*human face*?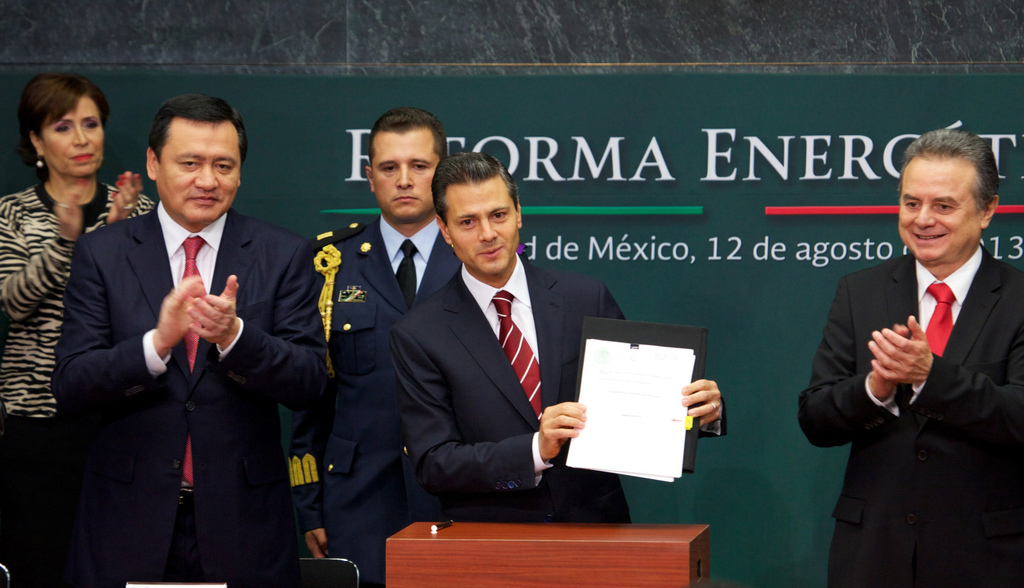
x1=372, y1=138, x2=448, y2=230
